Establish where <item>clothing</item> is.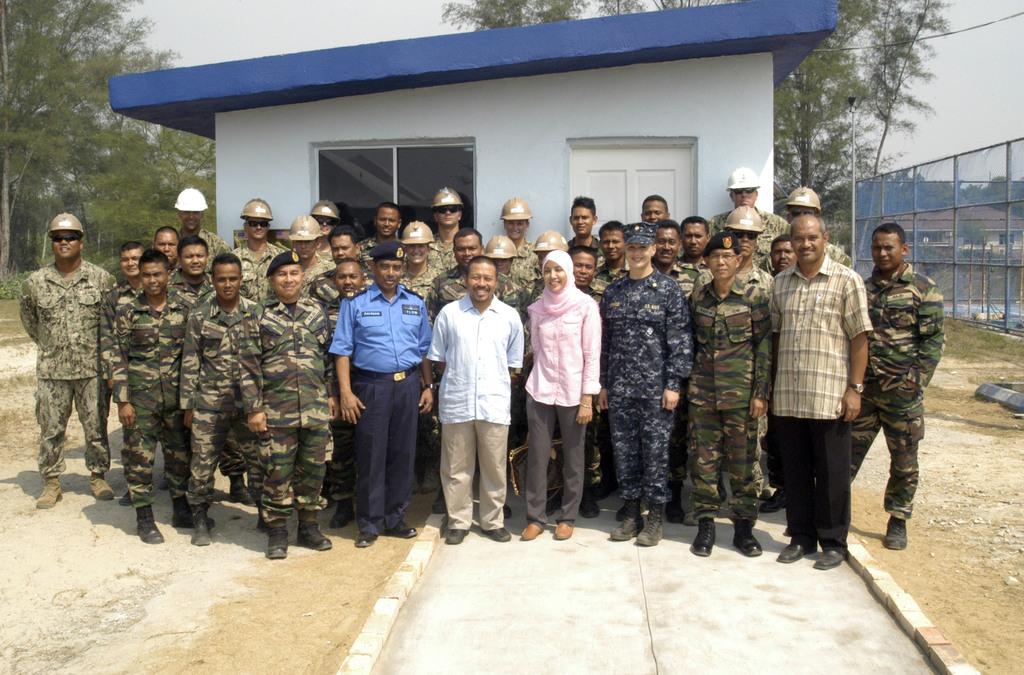
Established at 102, 279, 194, 503.
